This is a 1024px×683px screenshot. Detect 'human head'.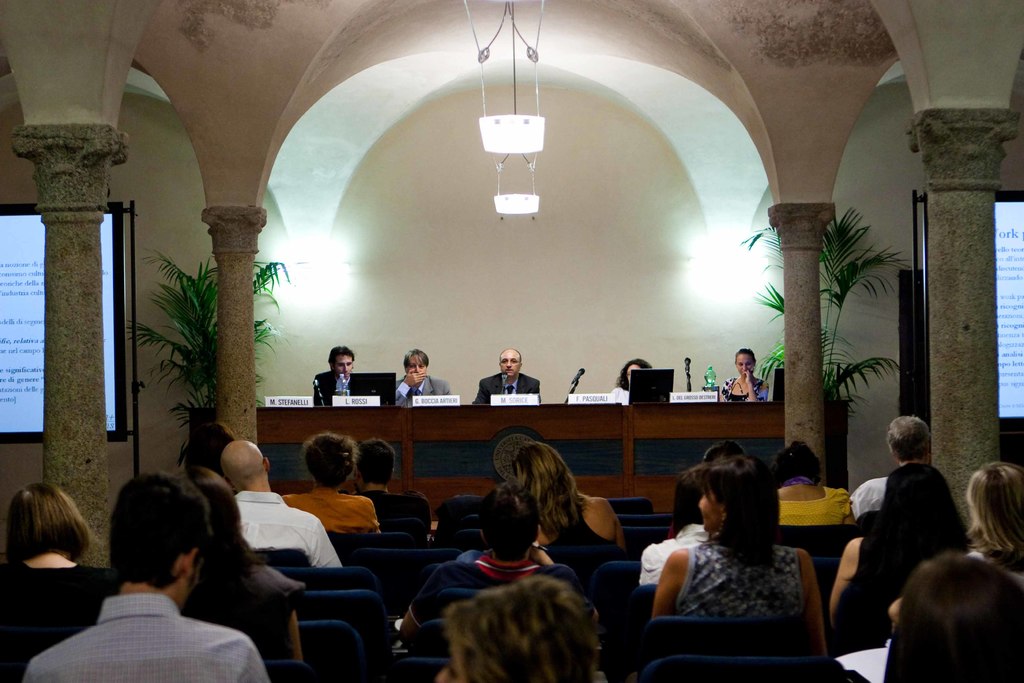
left=435, top=576, right=600, bottom=682.
